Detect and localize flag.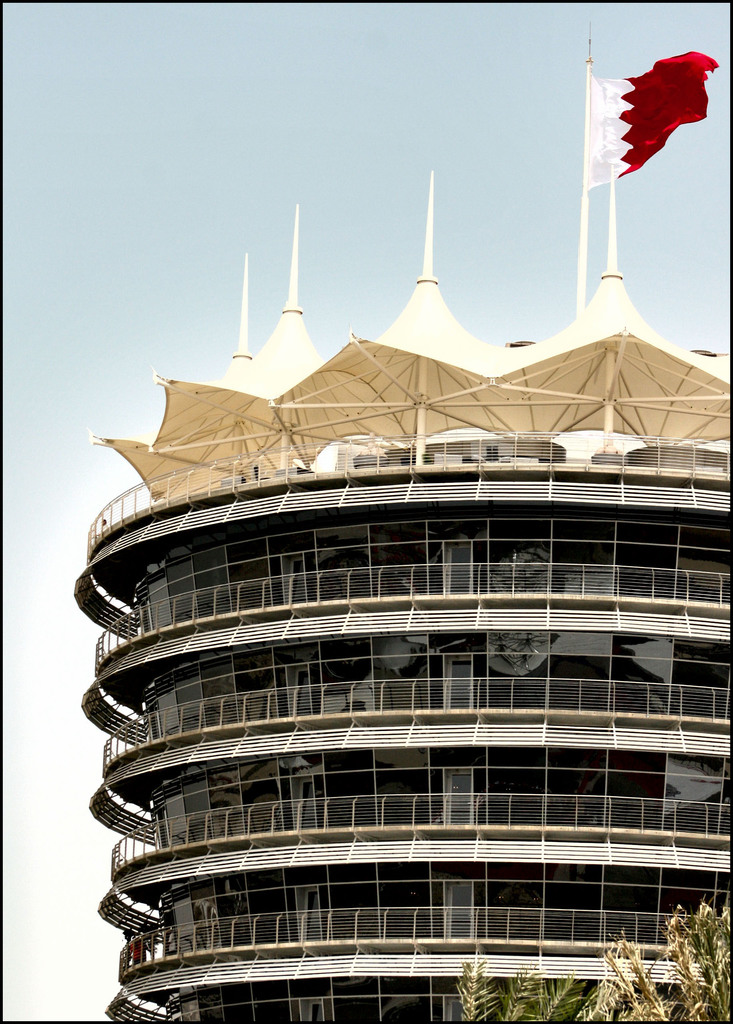
Localized at region(581, 35, 713, 231).
